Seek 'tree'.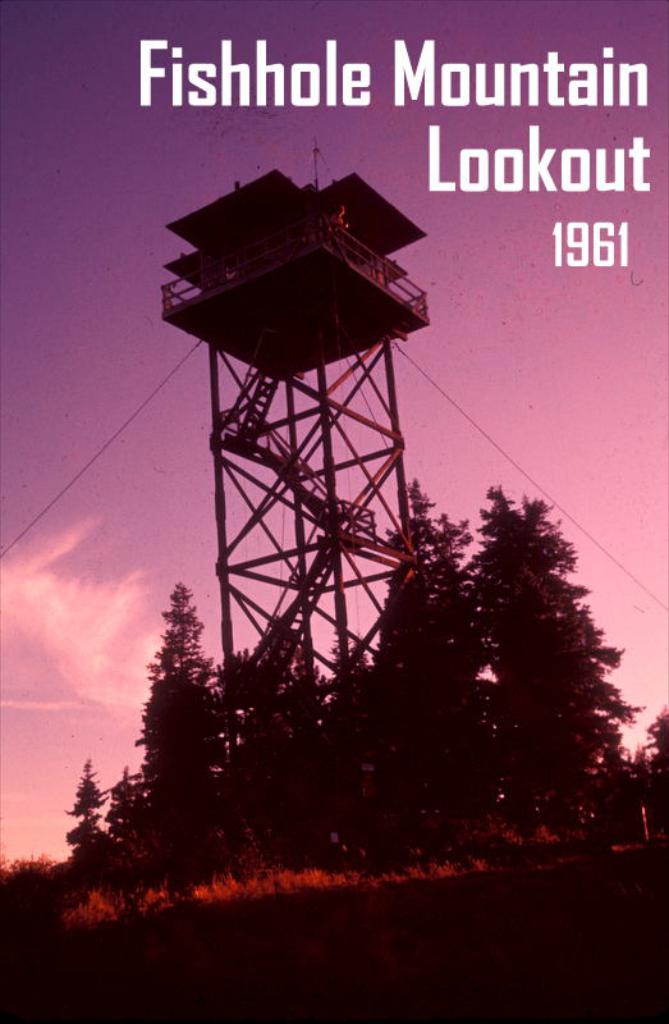
pyautogui.locateOnScreen(228, 627, 338, 881).
